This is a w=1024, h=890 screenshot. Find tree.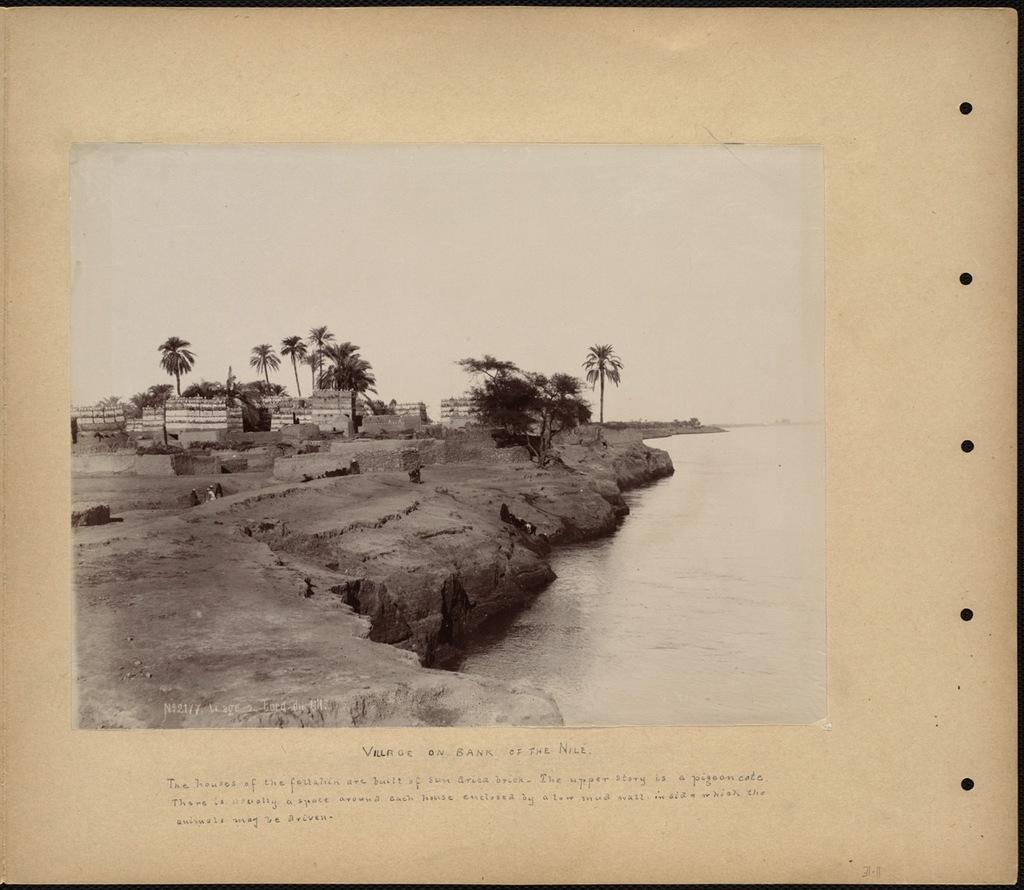
Bounding box: <bbox>252, 342, 281, 395</bbox>.
